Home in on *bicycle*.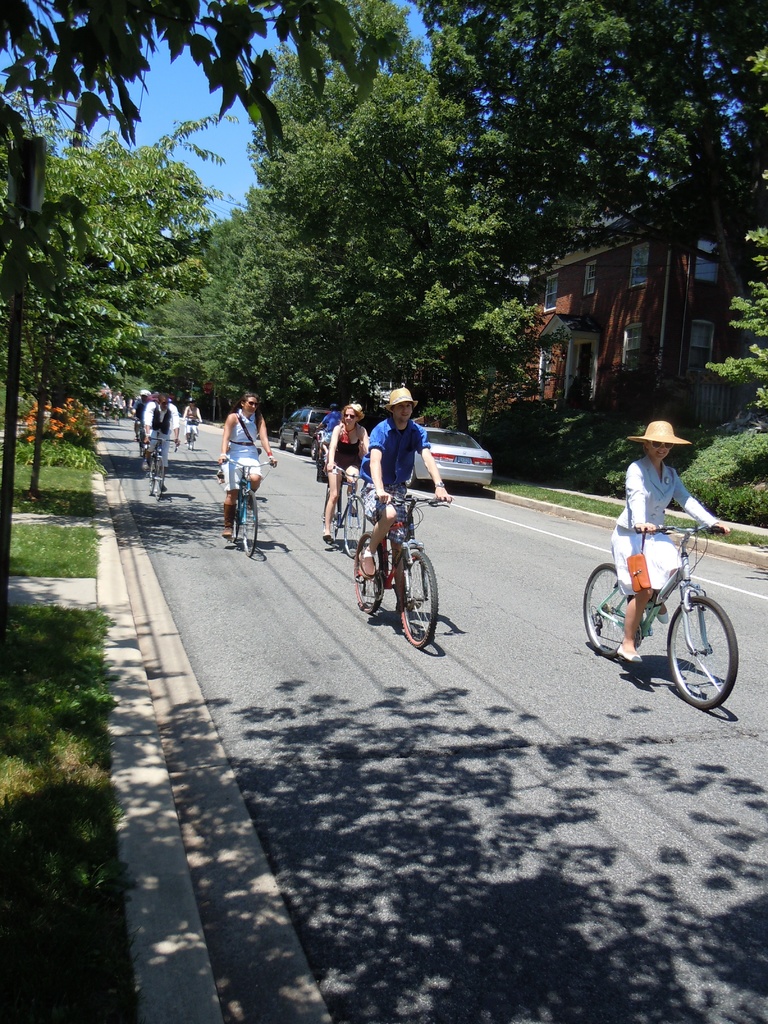
Homed in at {"x1": 581, "y1": 524, "x2": 739, "y2": 710}.
